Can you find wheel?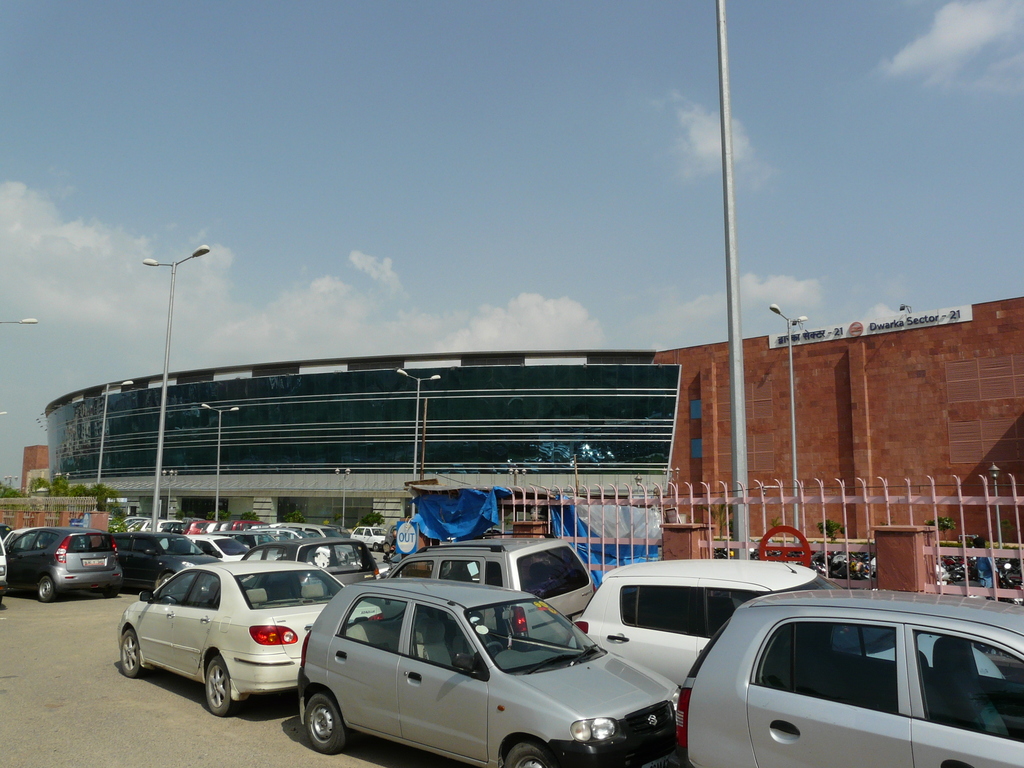
Yes, bounding box: locate(37, 577, 56, 600).
